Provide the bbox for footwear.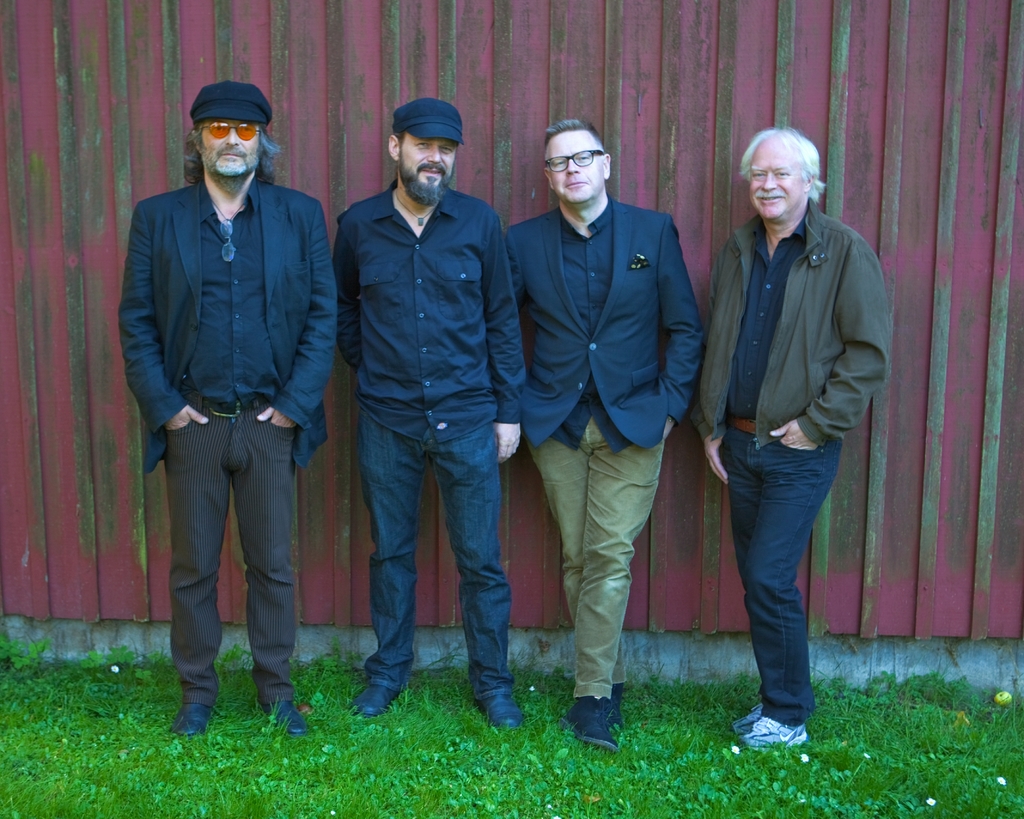
(left=733, top=702, right=772, bottom=730).
